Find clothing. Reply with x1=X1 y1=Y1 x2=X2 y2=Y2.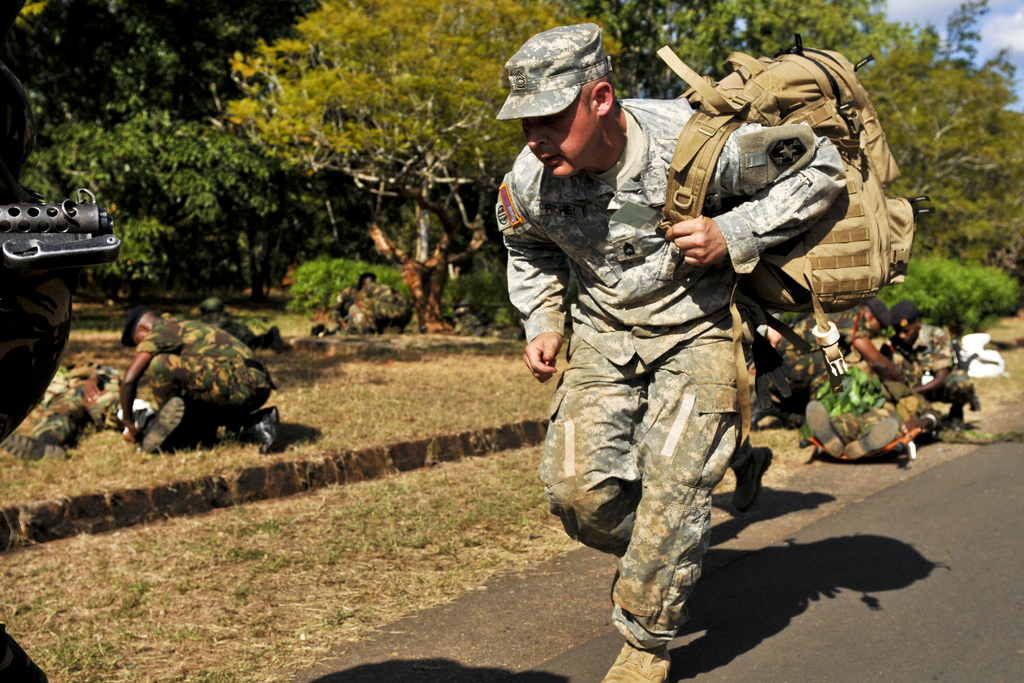
x1=524 y1=81 x2=817 y2=622.
